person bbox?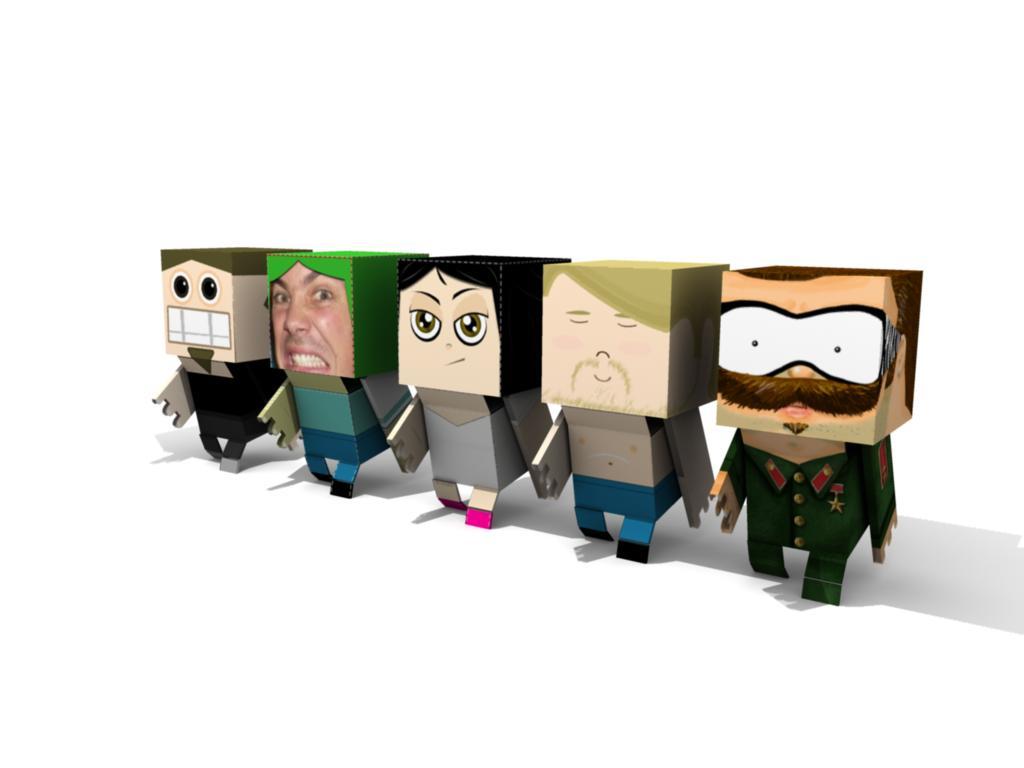
{"x1": 723, "y1": 269, "x2": 922, "y2": 602}
